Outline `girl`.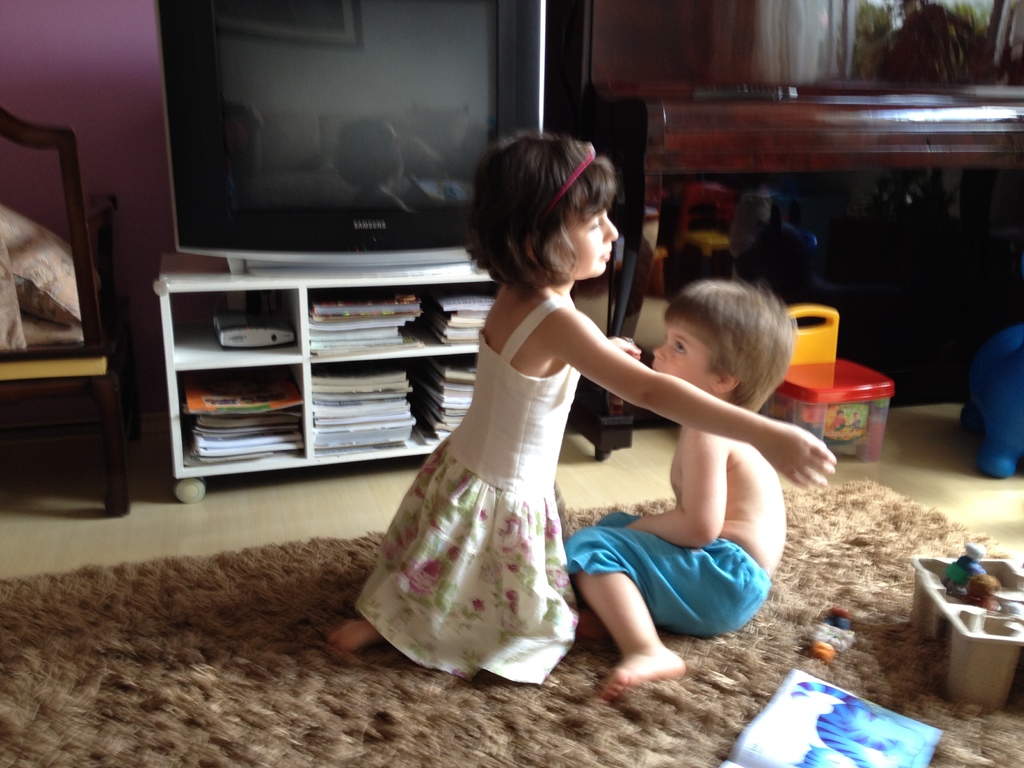
Outline: 328:131:840:682.
